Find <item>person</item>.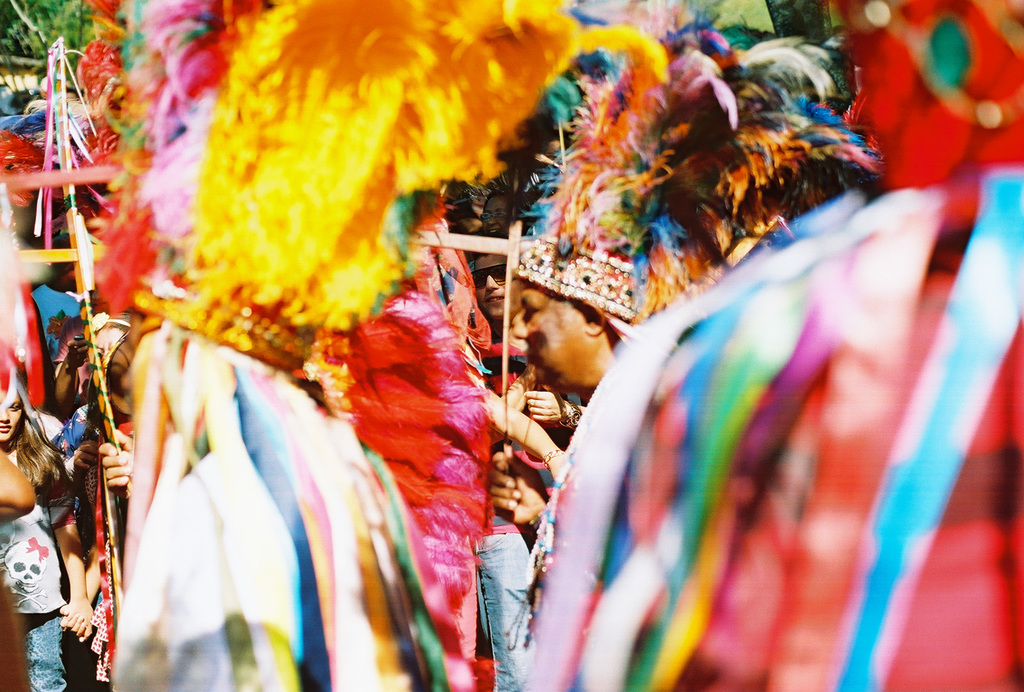
bbox=(0, 383, 91, 691).
